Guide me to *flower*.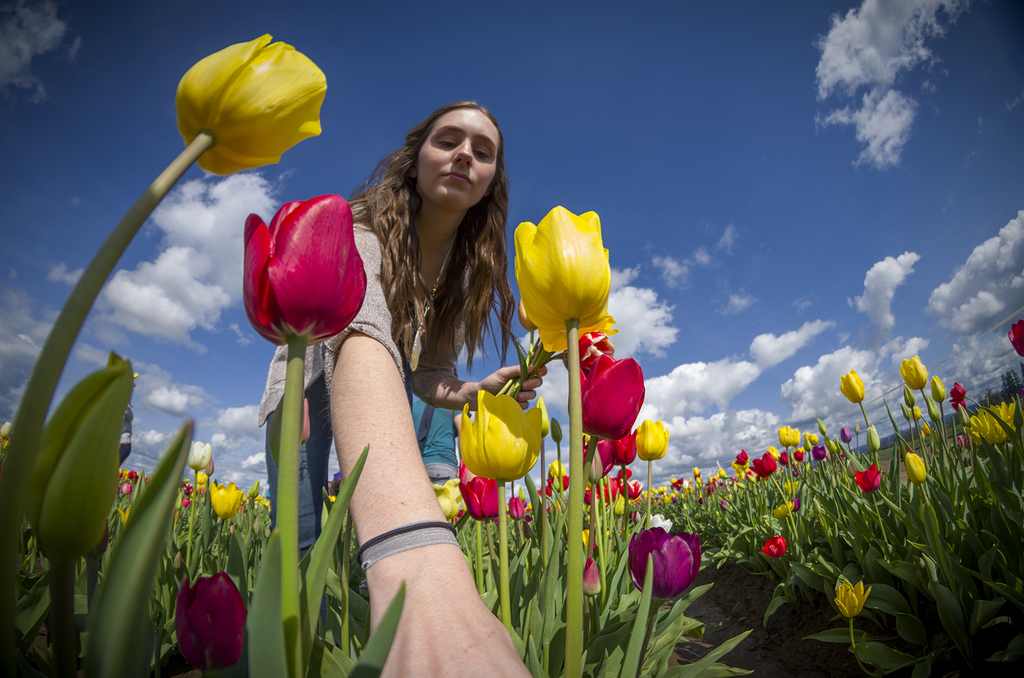
Guidance: [245, 192, 365, 338].
